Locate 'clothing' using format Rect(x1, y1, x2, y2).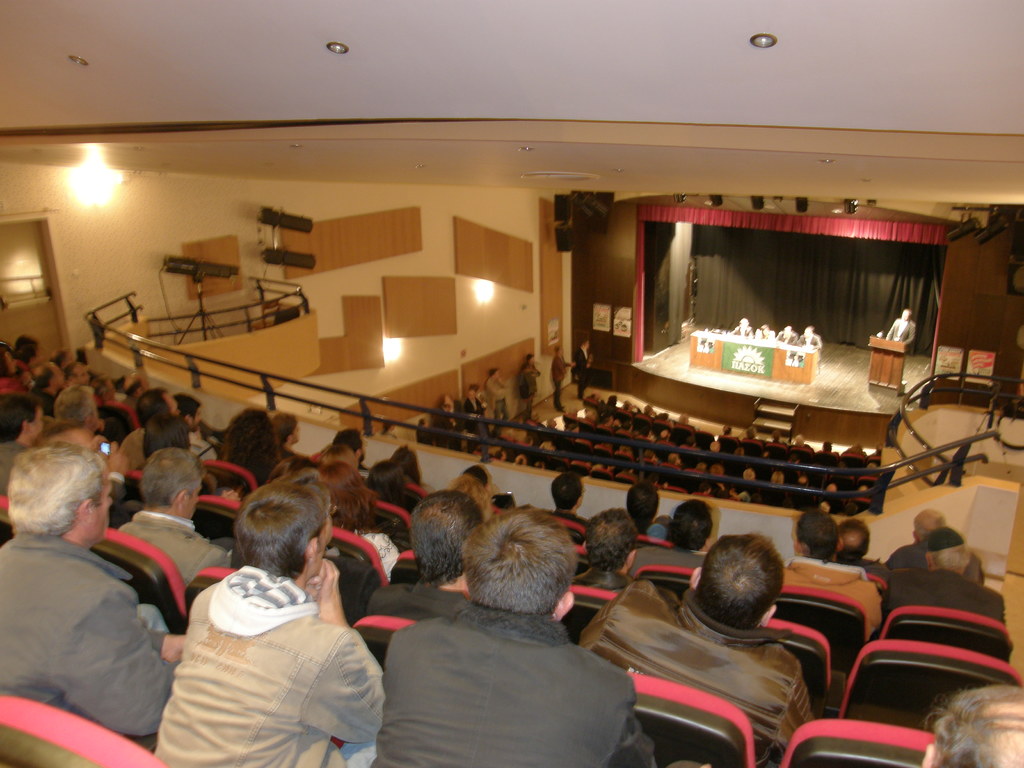
Rect(781, 557, 882, 638).
